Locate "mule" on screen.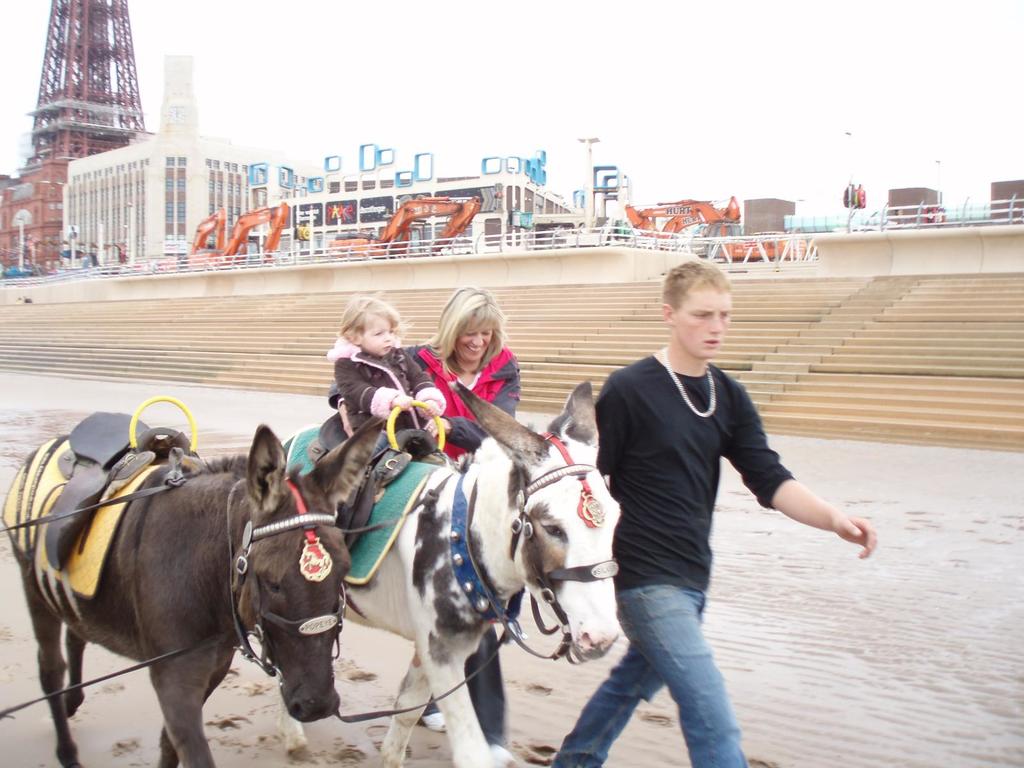
On screen at x1=267 y1=380 x2=633 y2=767.
